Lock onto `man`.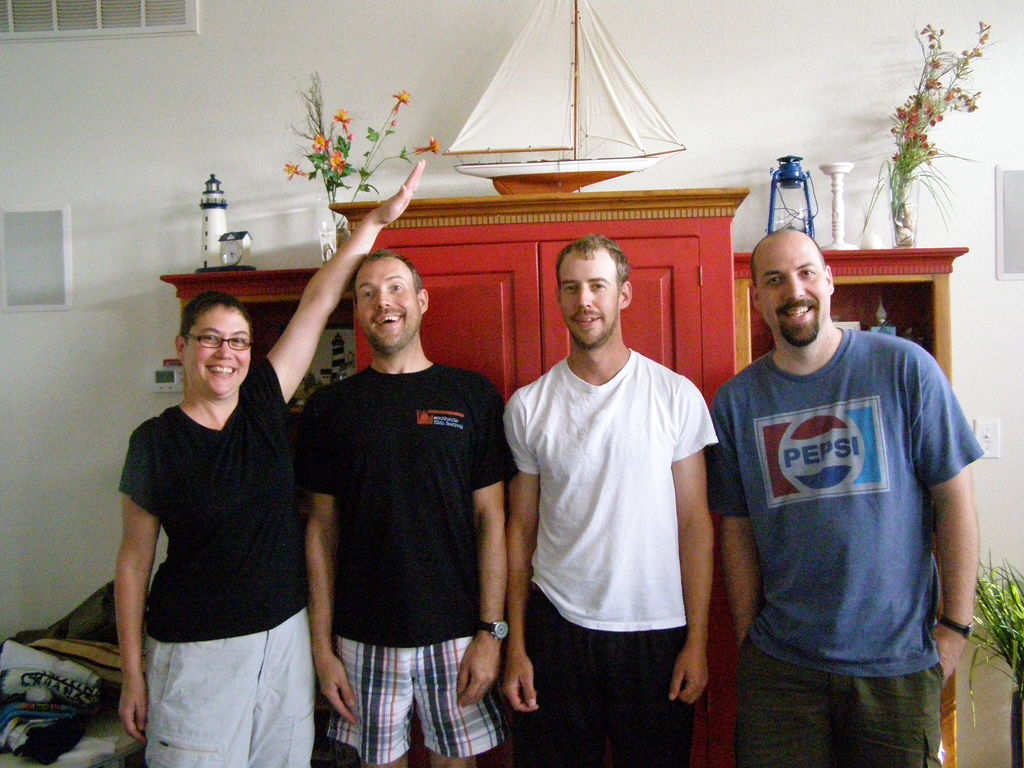
Locked: [705,225,985,767].
